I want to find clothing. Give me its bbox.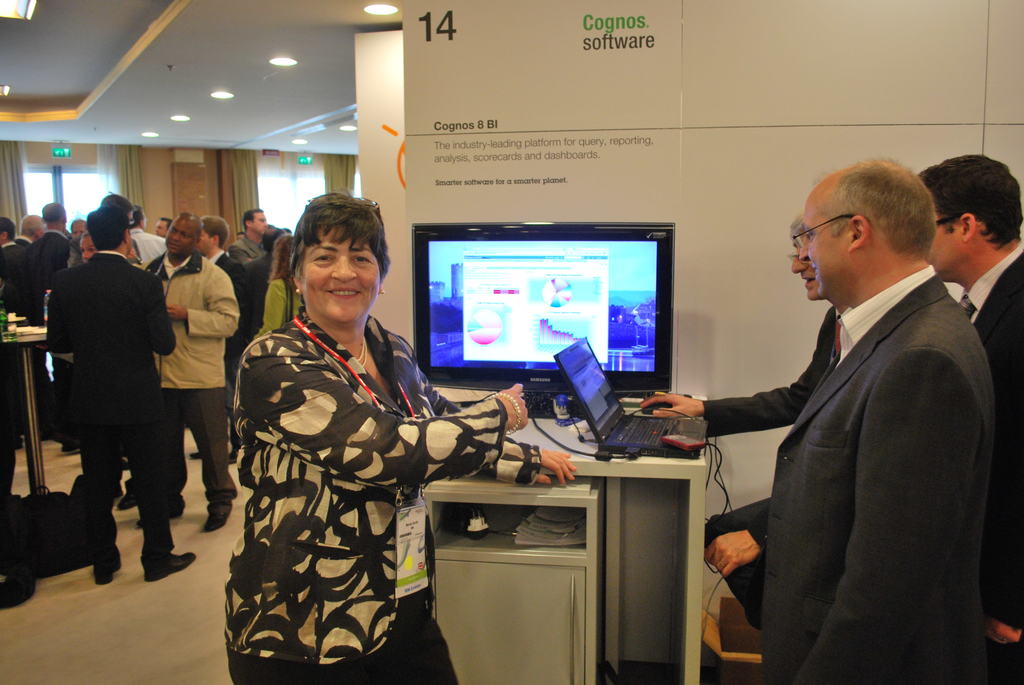
(x1=253, y1=276, x2=305, y2=337).
